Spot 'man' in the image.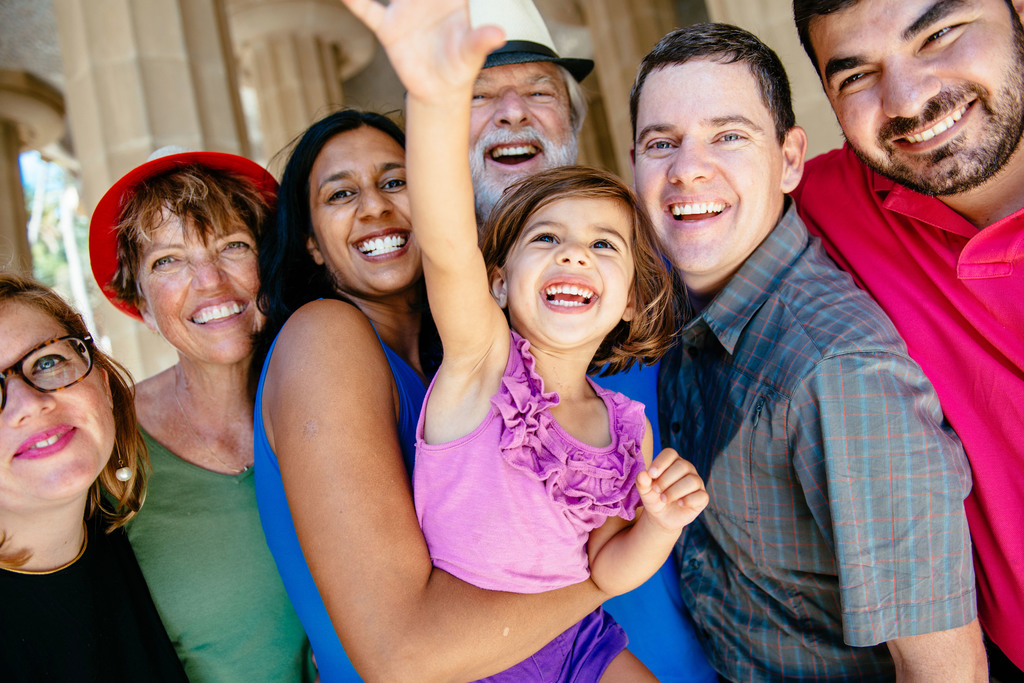
'man' found at [x1=792, y1=0, x2=1023, y2=682].
